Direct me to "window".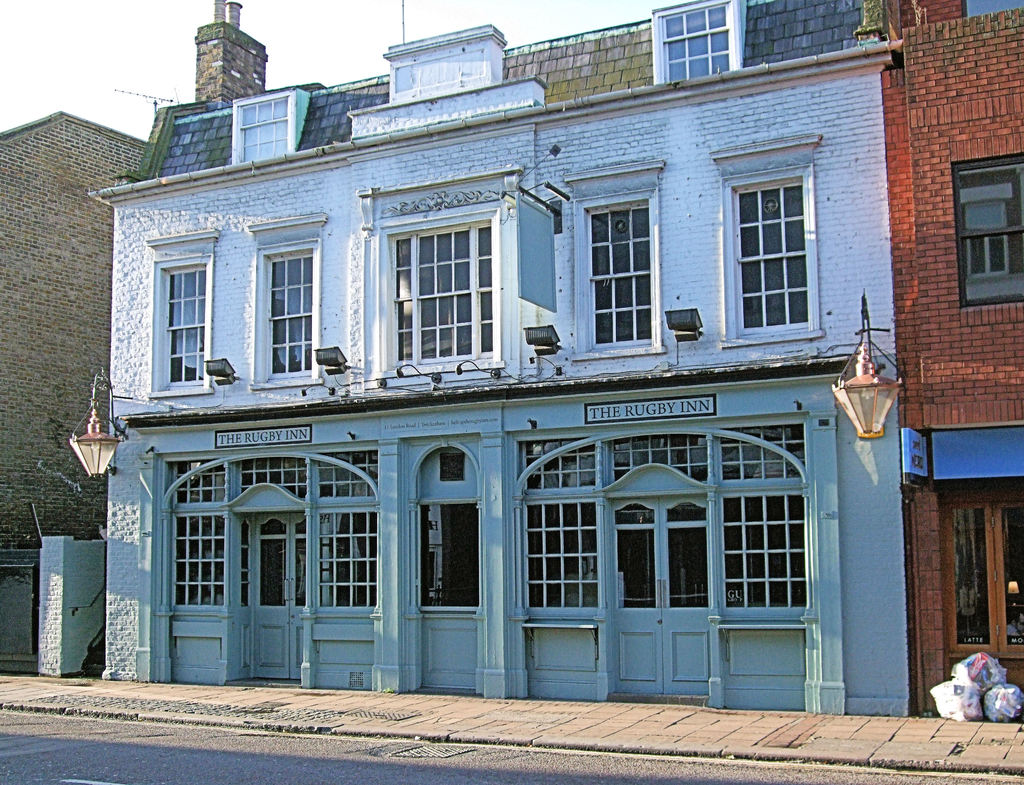
Direction: (652, 0, 742, 81).
